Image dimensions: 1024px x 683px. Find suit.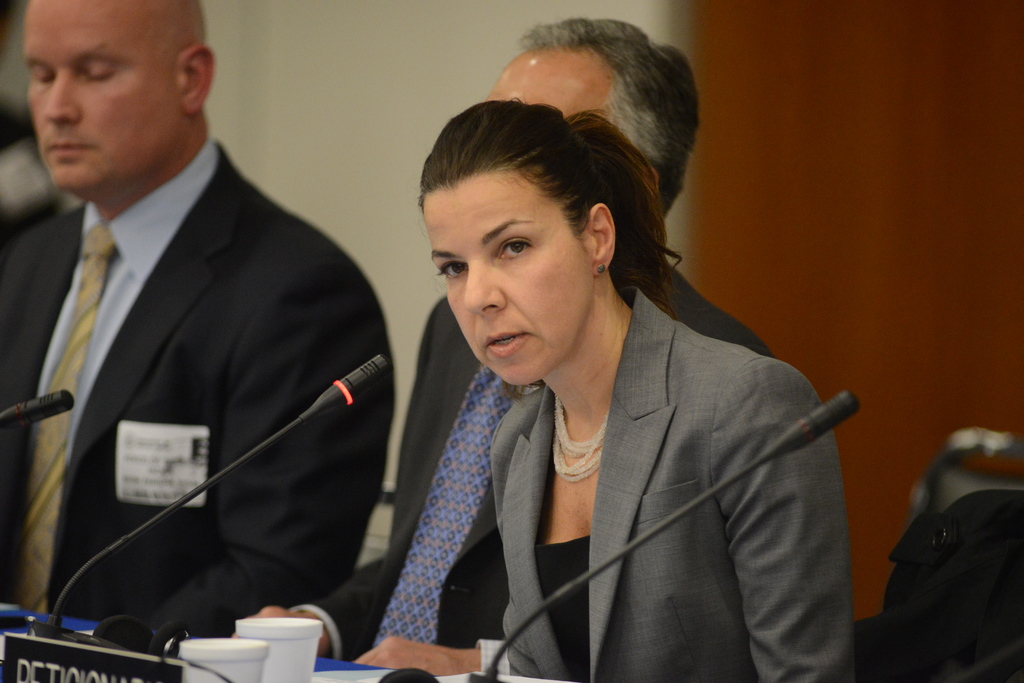
(x1=0, y1=12, x2=395, y2=682).
